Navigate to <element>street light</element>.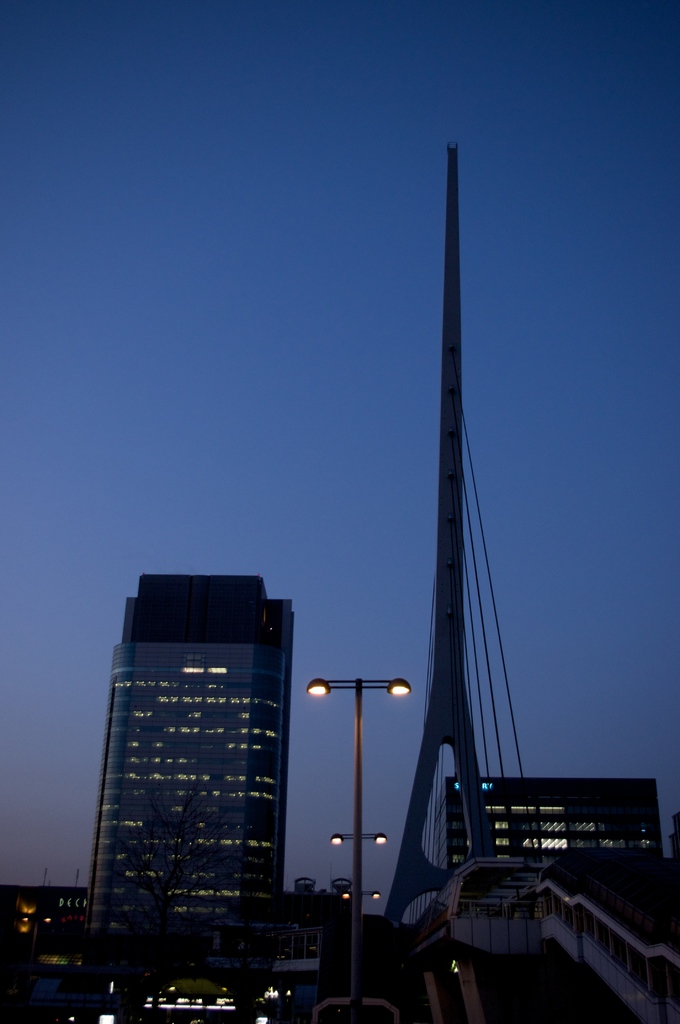
Navigation target: (left=309, top=666, right=403, bottom=993).
